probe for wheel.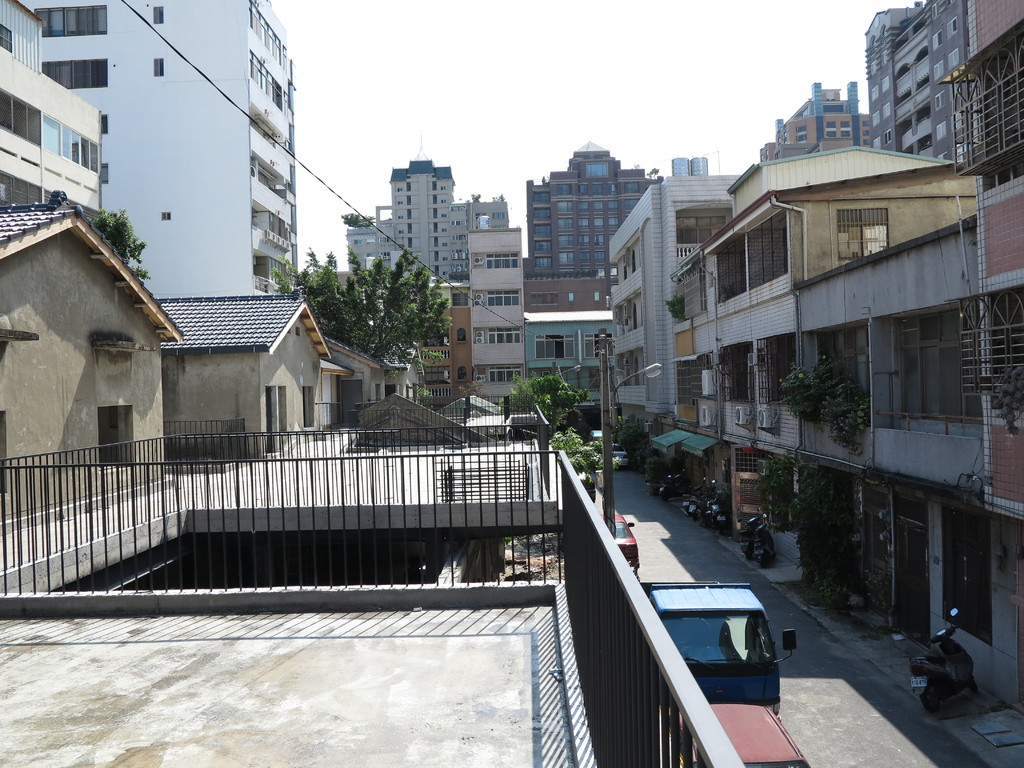
Probe result: [920, 687, 934, 710].
